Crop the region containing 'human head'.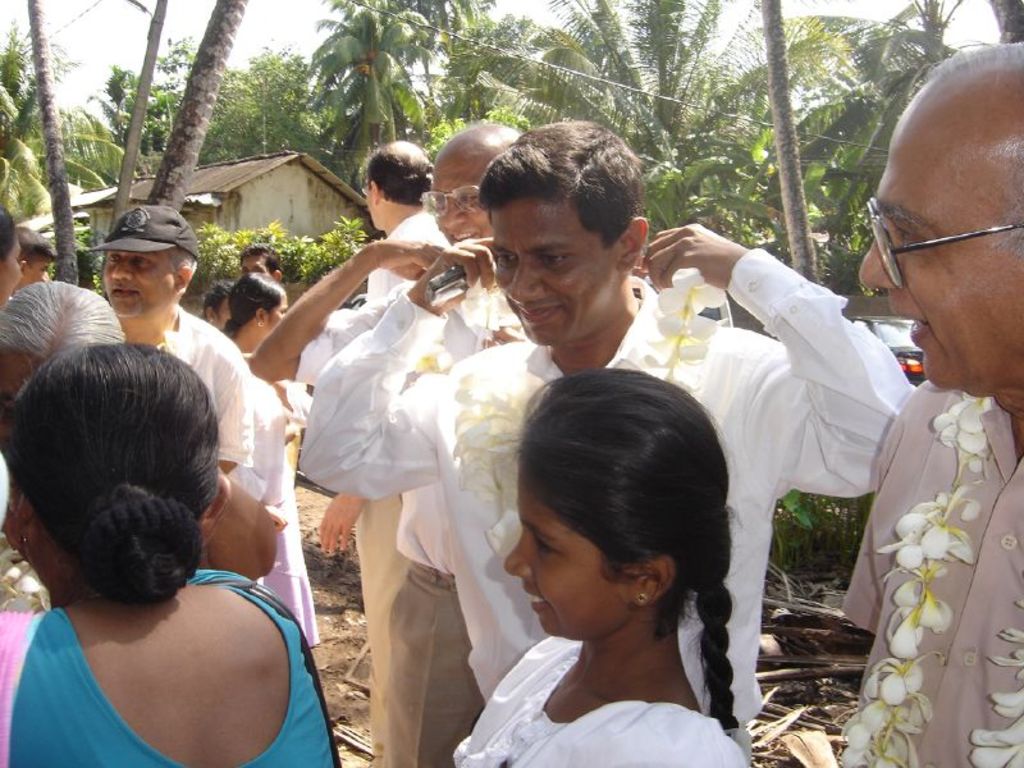
Crop region: x1=102, y1=209, x2=196, y2=319.
